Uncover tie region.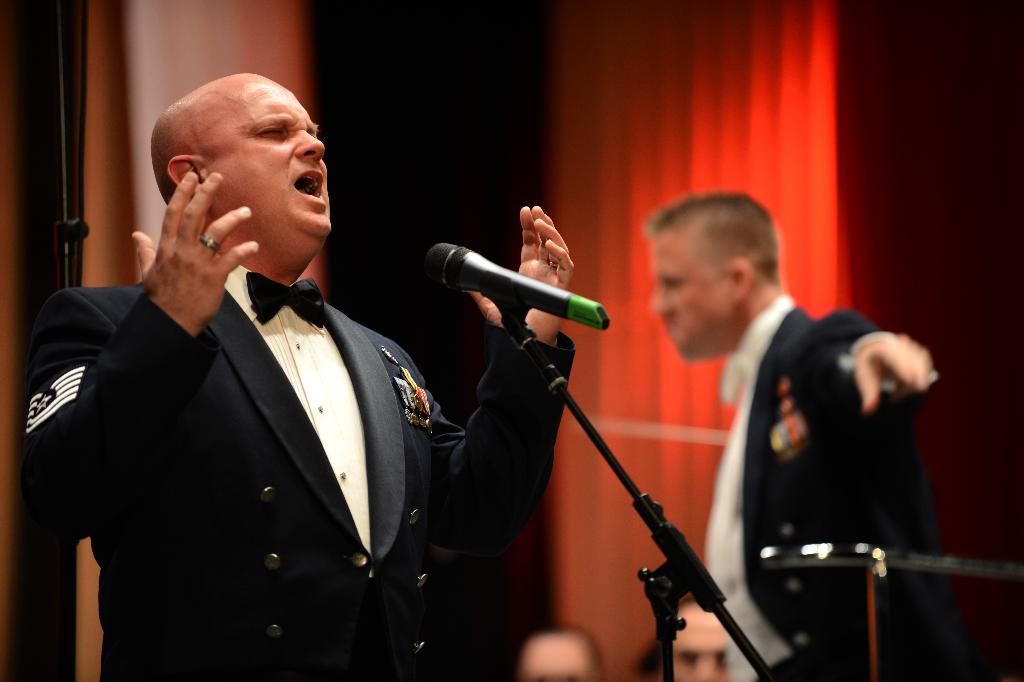
Uncovered: <box>248,269,328,327</box>.
